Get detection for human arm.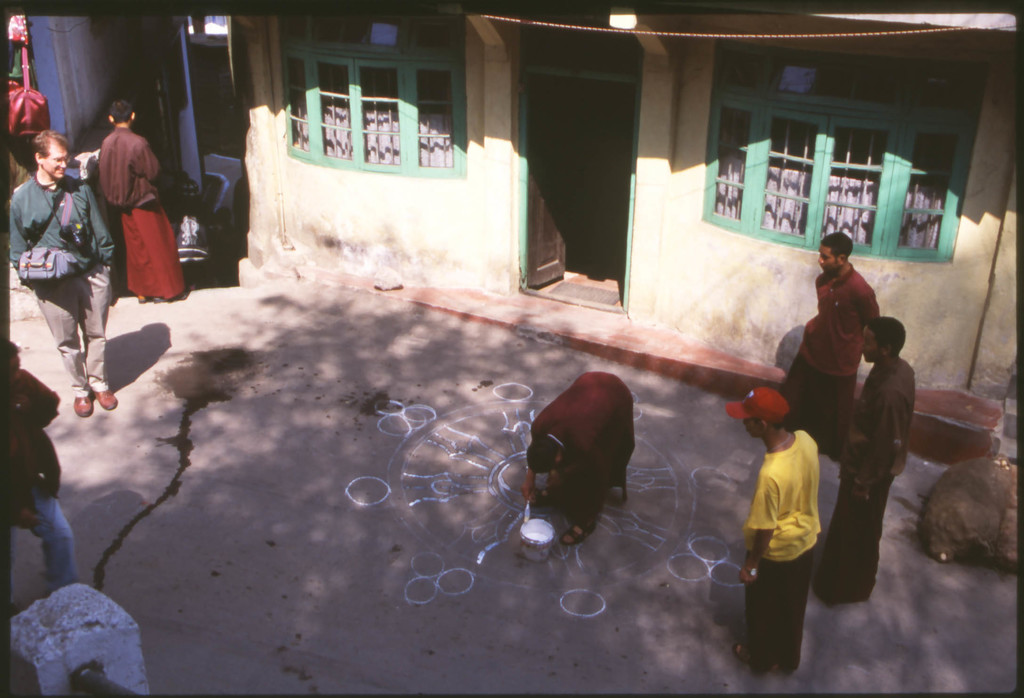
Detection: box=[850, 398, 901, 502].
